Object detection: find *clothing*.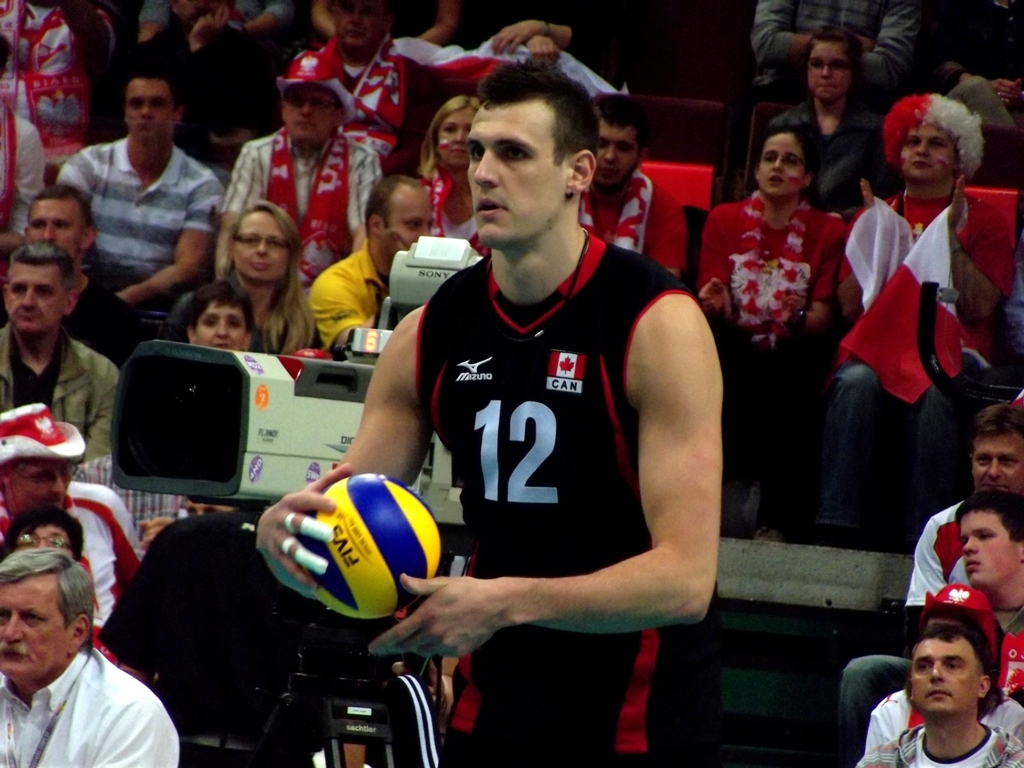
bbox=[0, 474, 146, 620].
